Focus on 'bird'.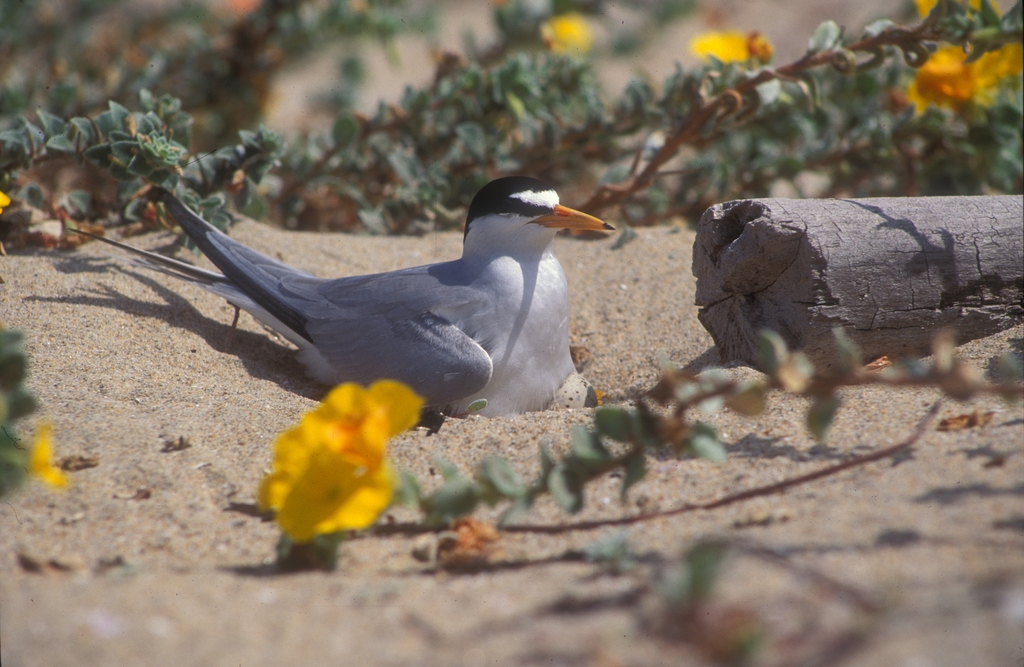
Focused at select_region(140, 166, 635, 421).
